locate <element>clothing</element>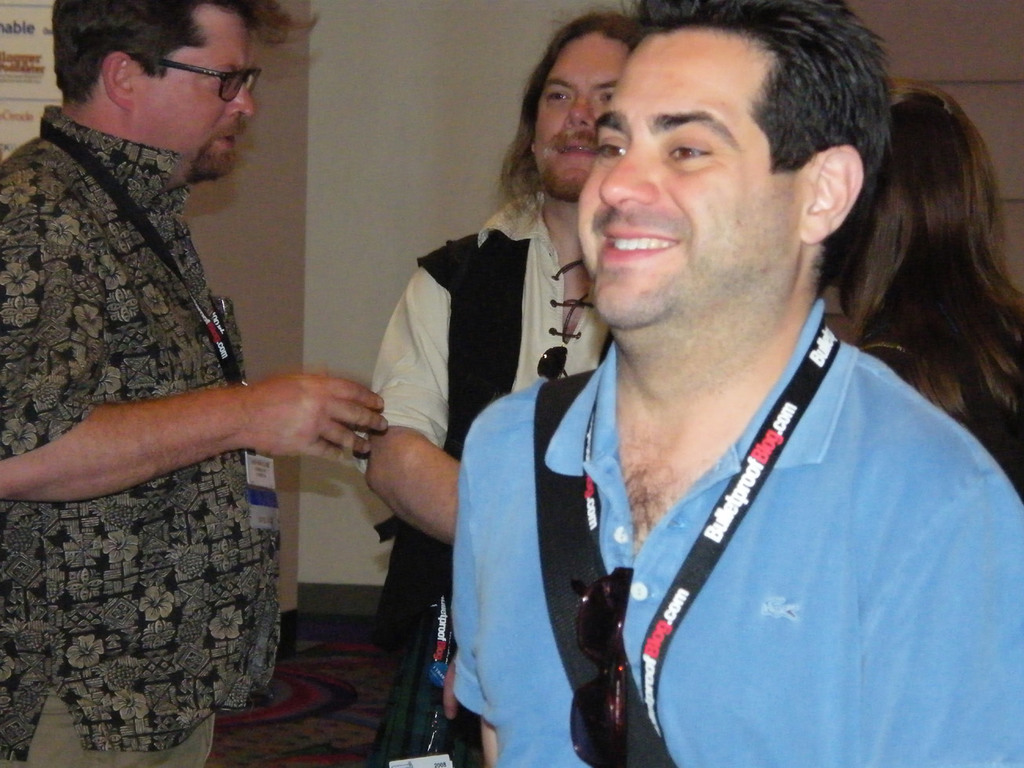
locate(360, 195, 609, 767)
